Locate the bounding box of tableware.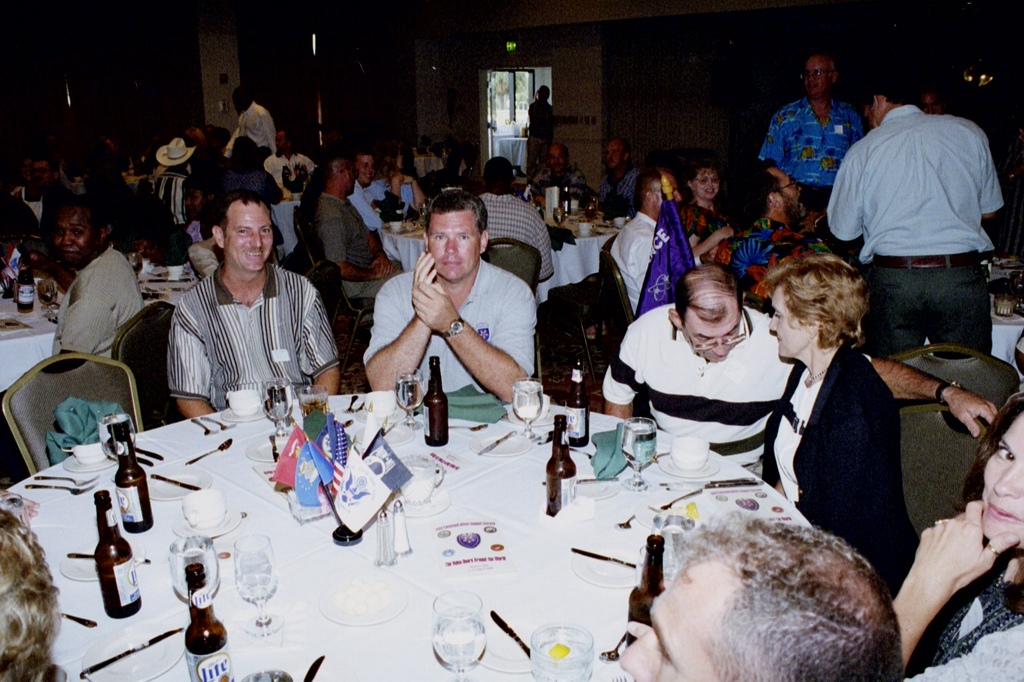
Bounding box: <box>400,448,443,506</box>.
